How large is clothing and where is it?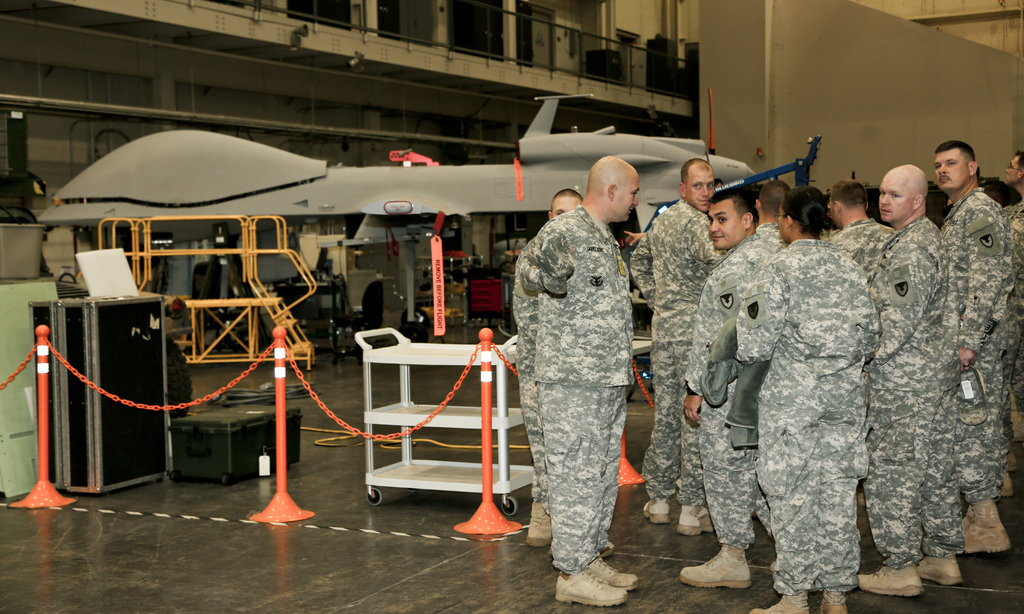
Bounding box: [left=829, top=206, right=904, bottom=473].
